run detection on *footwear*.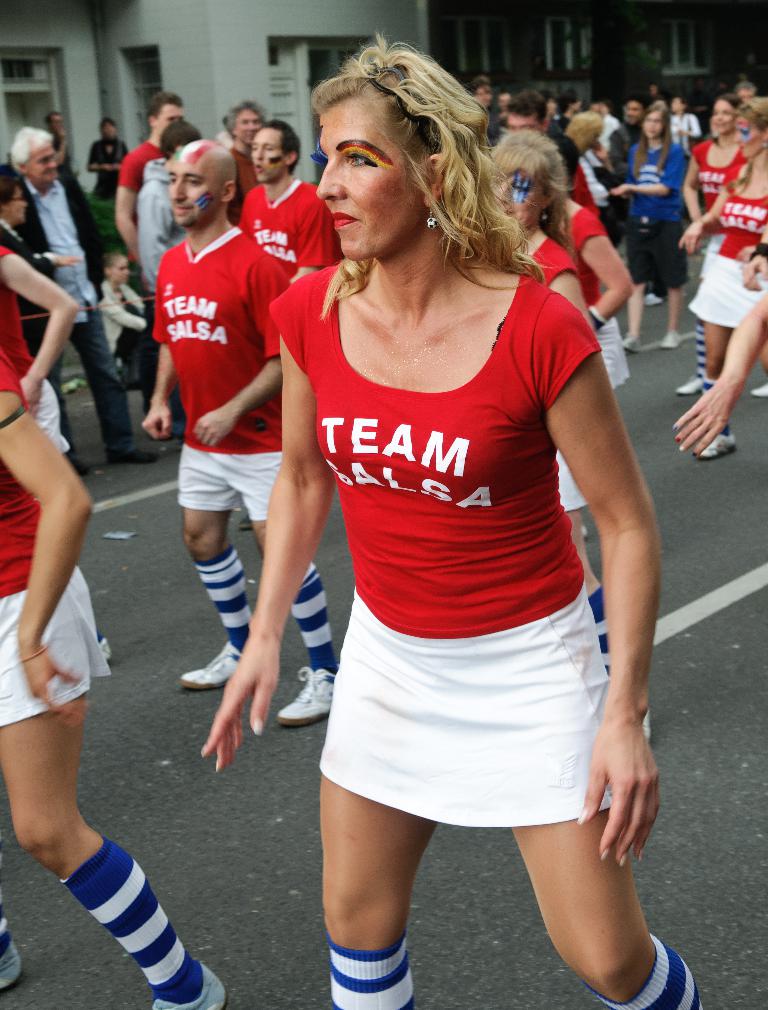
Result: crop(750, 376, 767, 403).
